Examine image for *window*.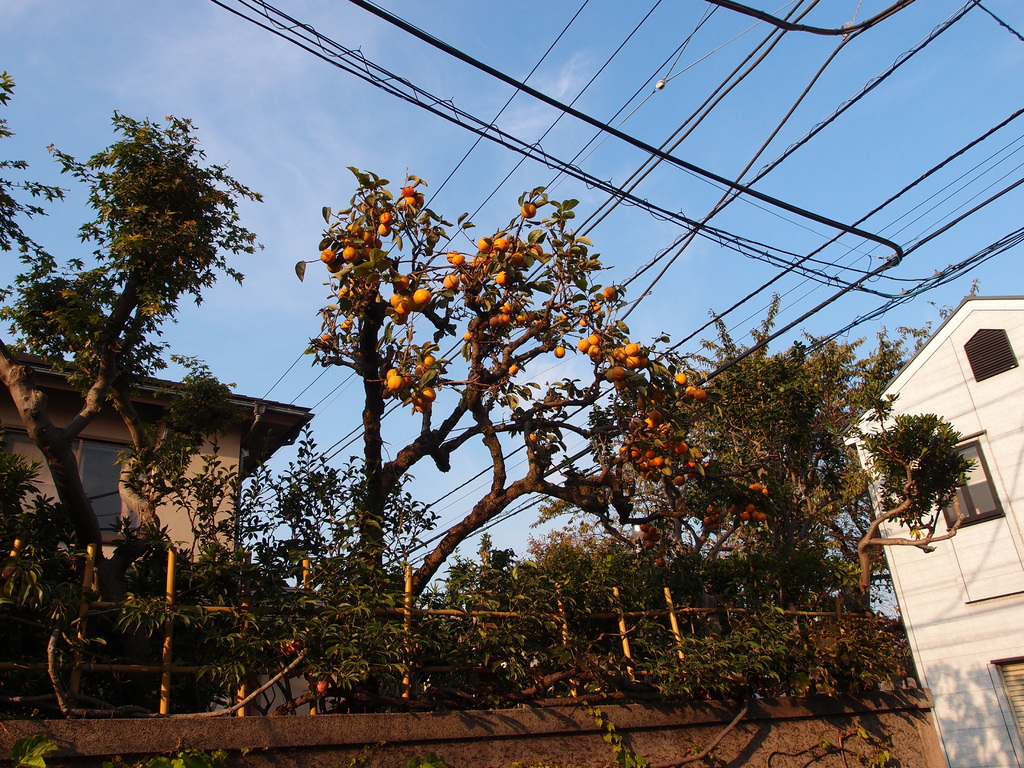
Examination result: bbox=[922, 435, 1006, 533].
